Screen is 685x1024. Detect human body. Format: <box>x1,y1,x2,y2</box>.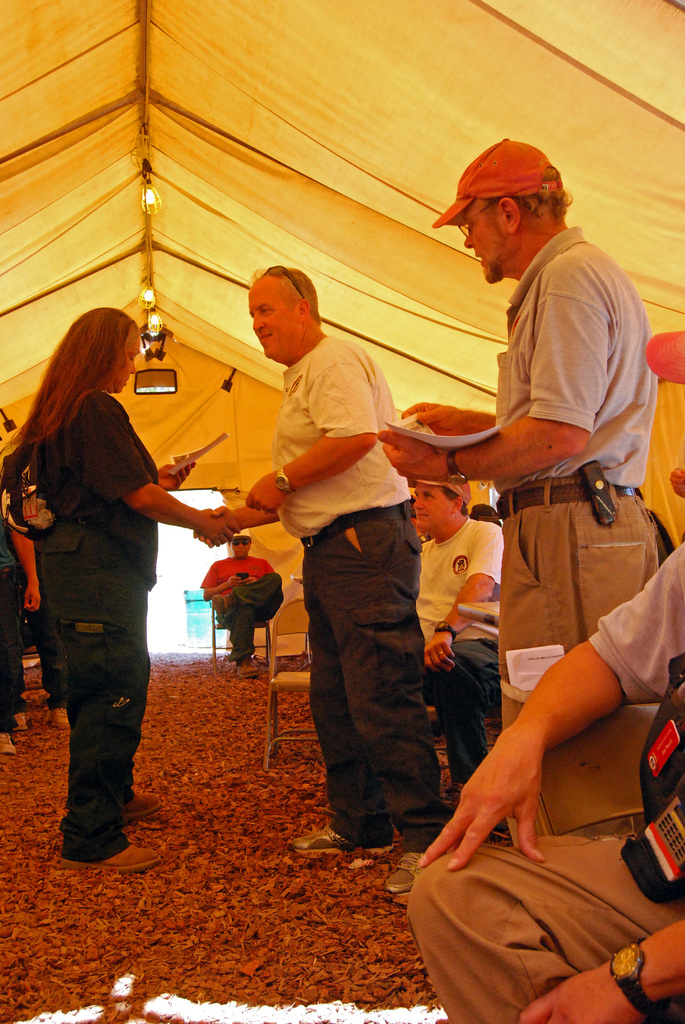
<box>3,397,243,877</box>.
